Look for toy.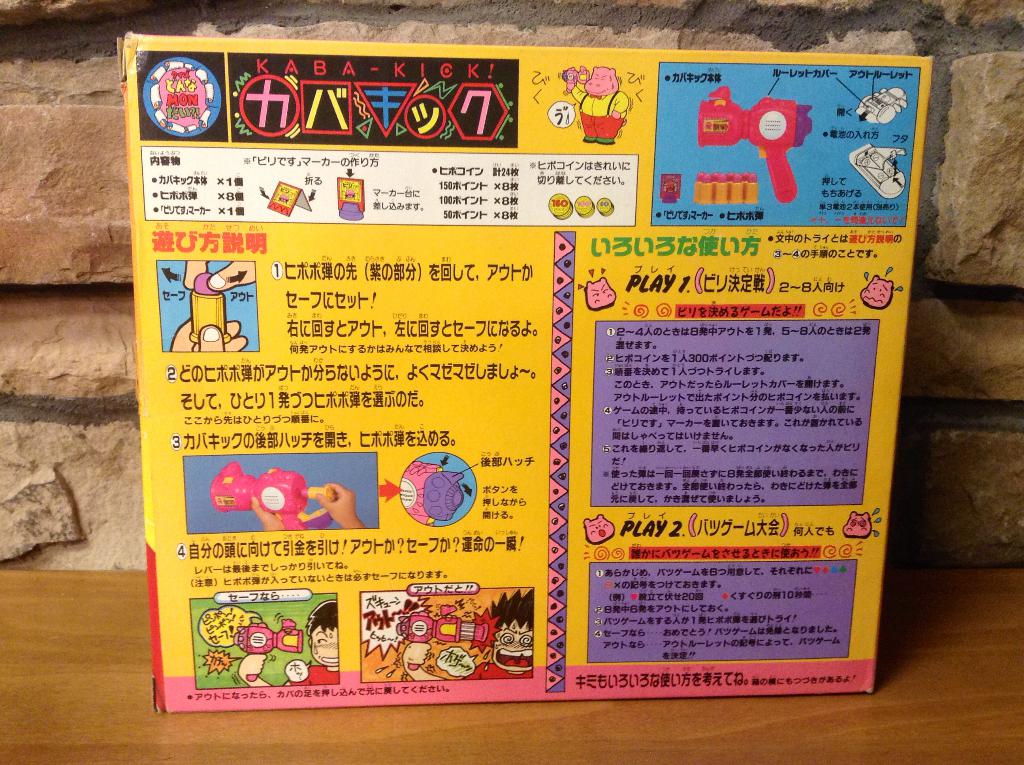
Found: x1=211 y1=465 x2=336 y2=531.
